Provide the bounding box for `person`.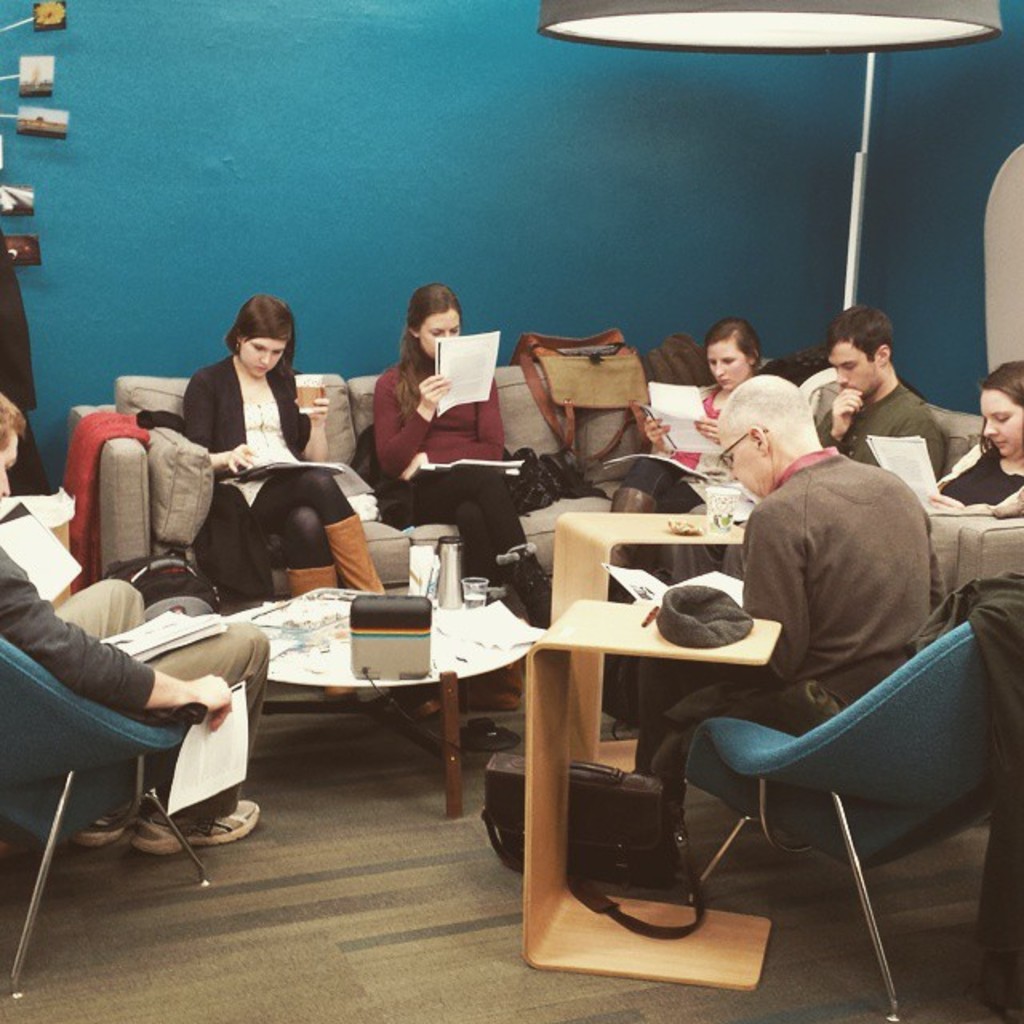
(left=0, top=386, right=280, bottom=861).
